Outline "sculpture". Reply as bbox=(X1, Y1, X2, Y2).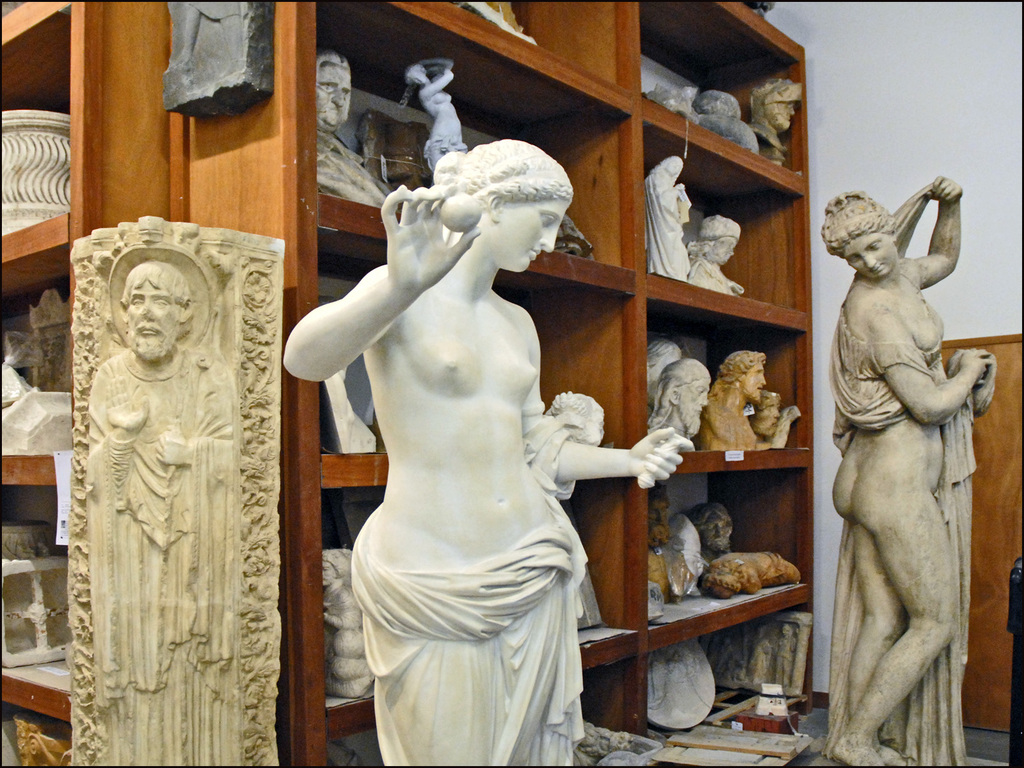
bbox=(647, 355, 715, 446).
